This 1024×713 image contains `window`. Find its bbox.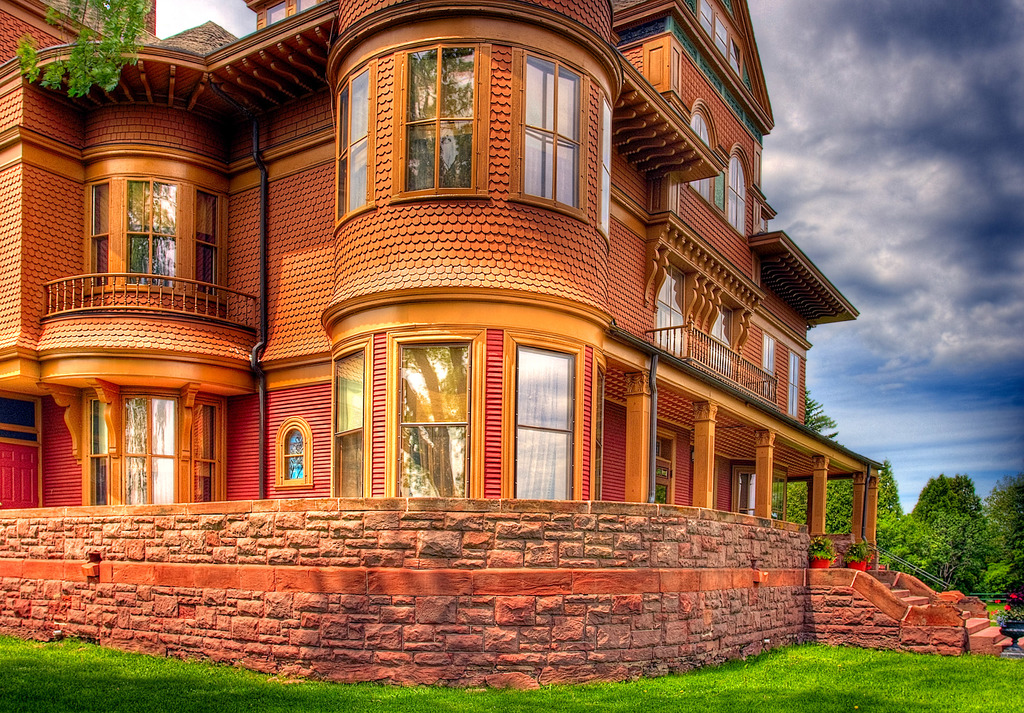
x1=691 y1=110 x2=714 y2=199.
